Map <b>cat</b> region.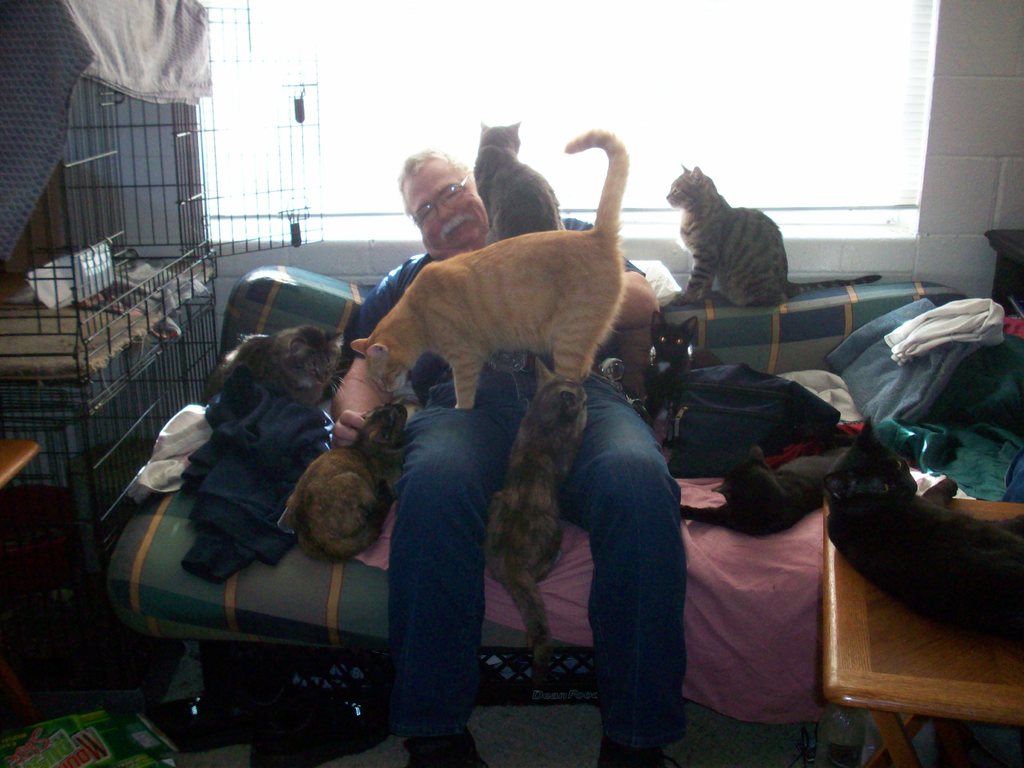
Mapped to box(673, 156, 887, 305).
